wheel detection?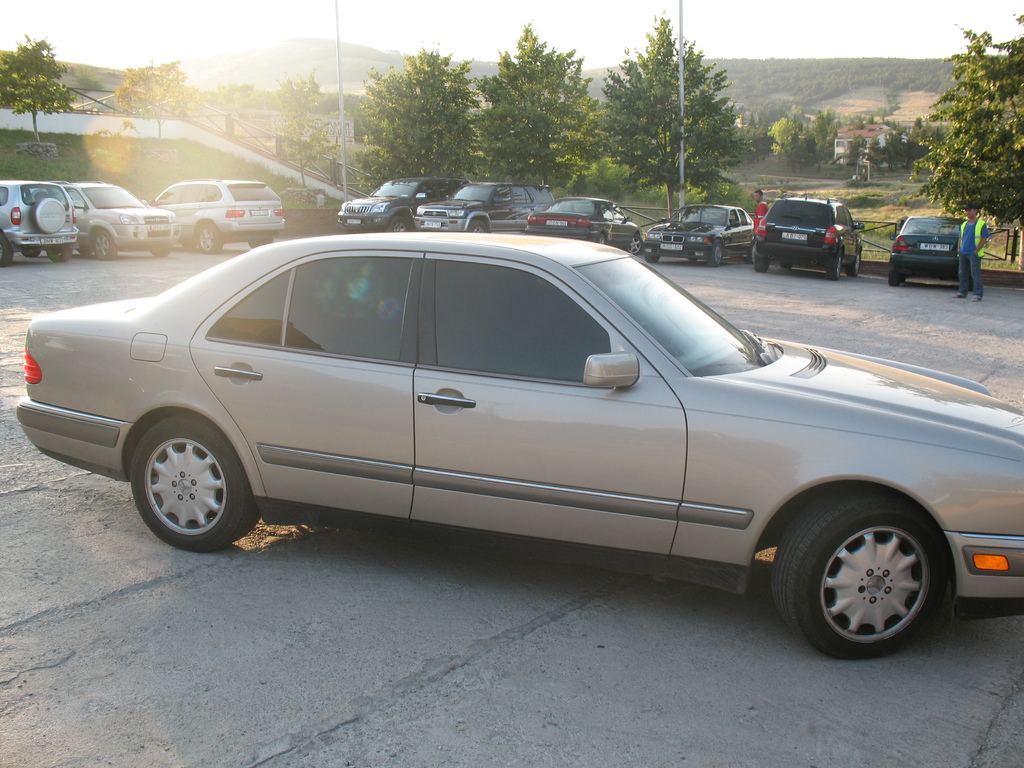
<region>465, 214, 493, 230</region>
